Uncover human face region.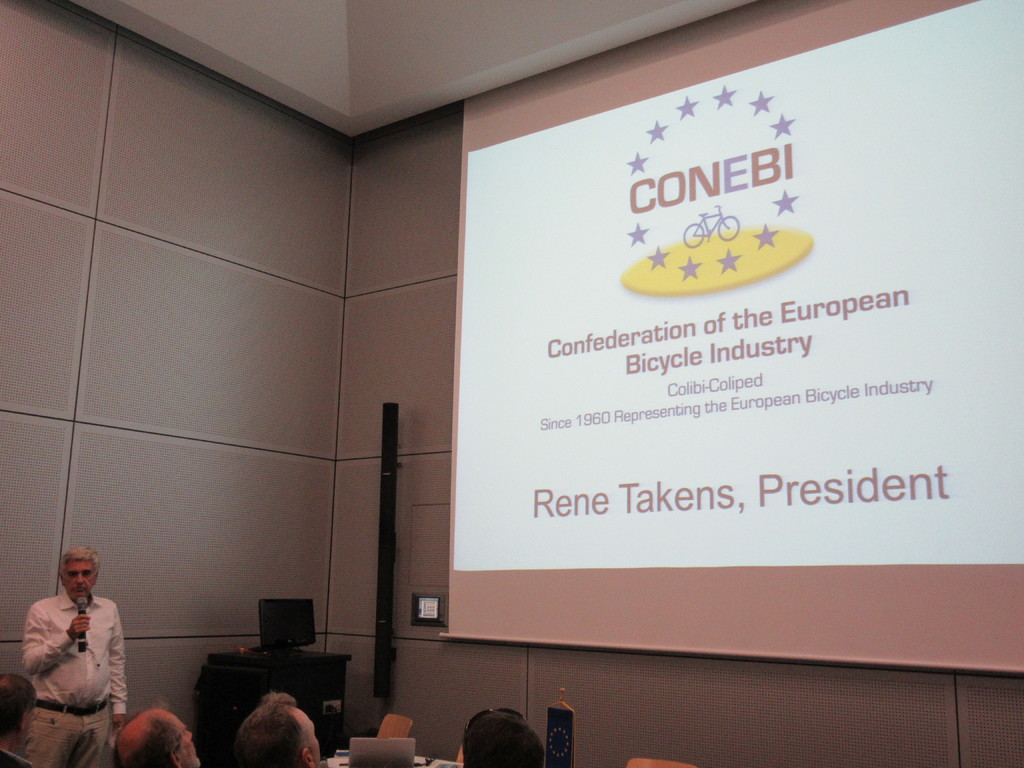
Uncovered: l=308, t=719, r=320, b=764.
